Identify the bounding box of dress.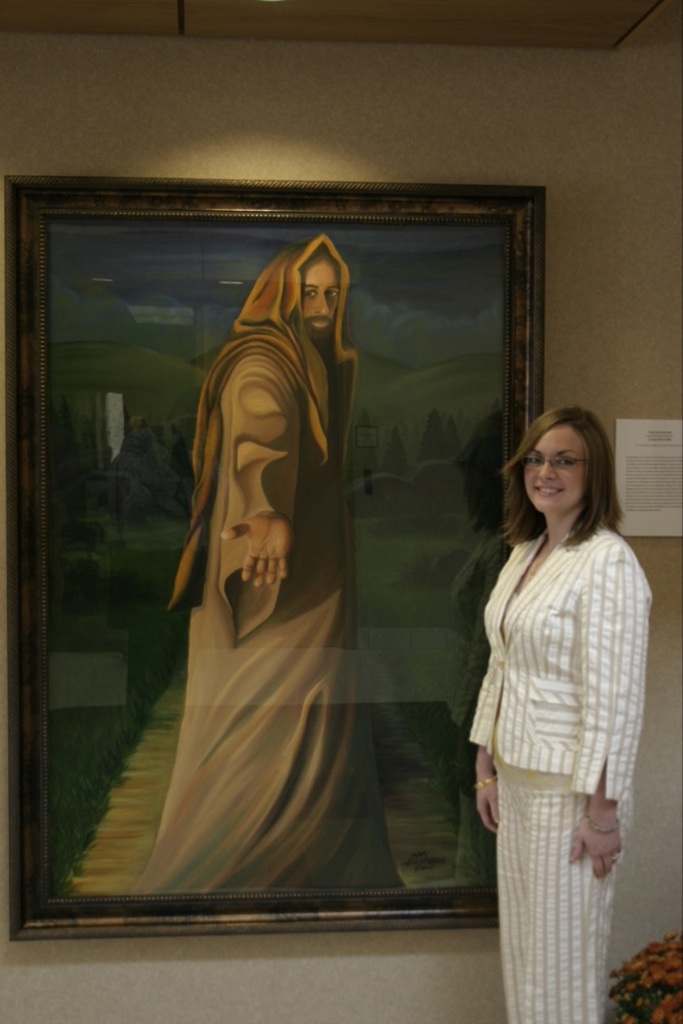
<bbox>486, 595, 632, 1023</bbox>.
